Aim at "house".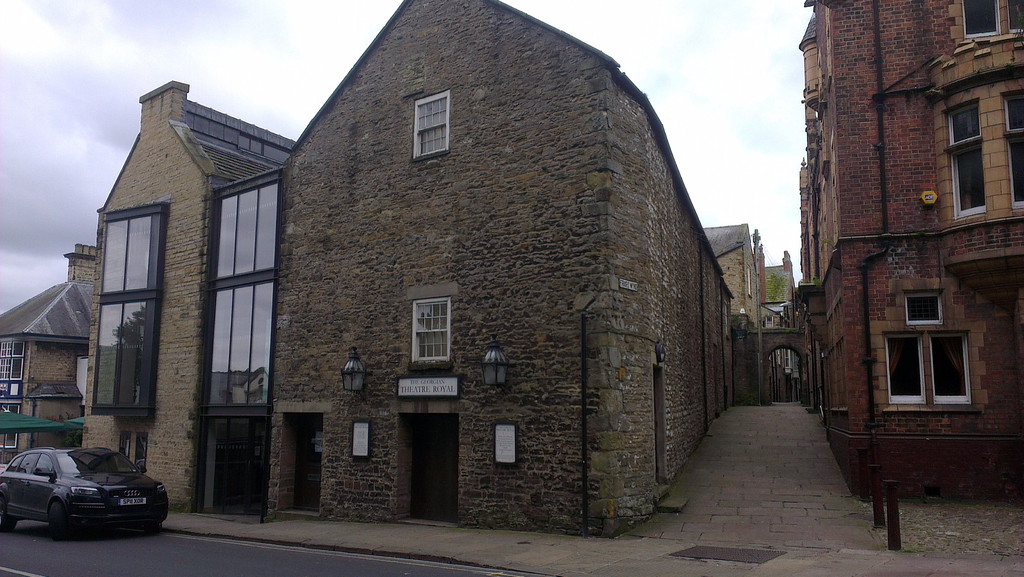
Aimed at x1=800 y1=0 x2=1023 y2=494.
